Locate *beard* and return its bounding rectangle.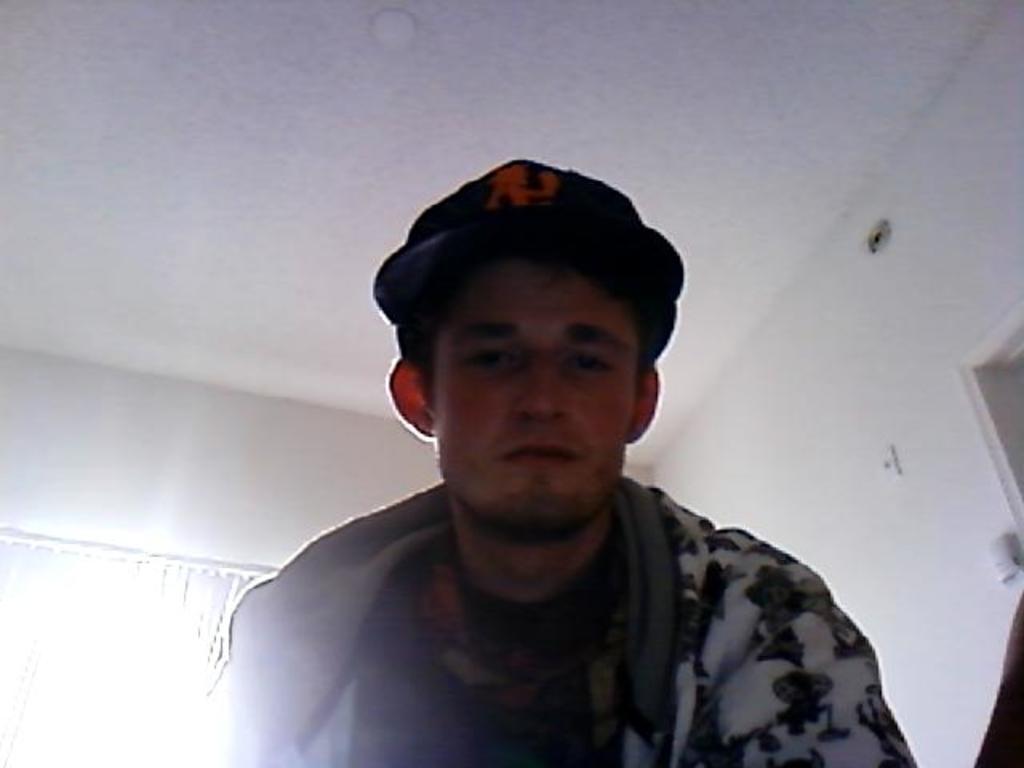
438/459/618/541.
